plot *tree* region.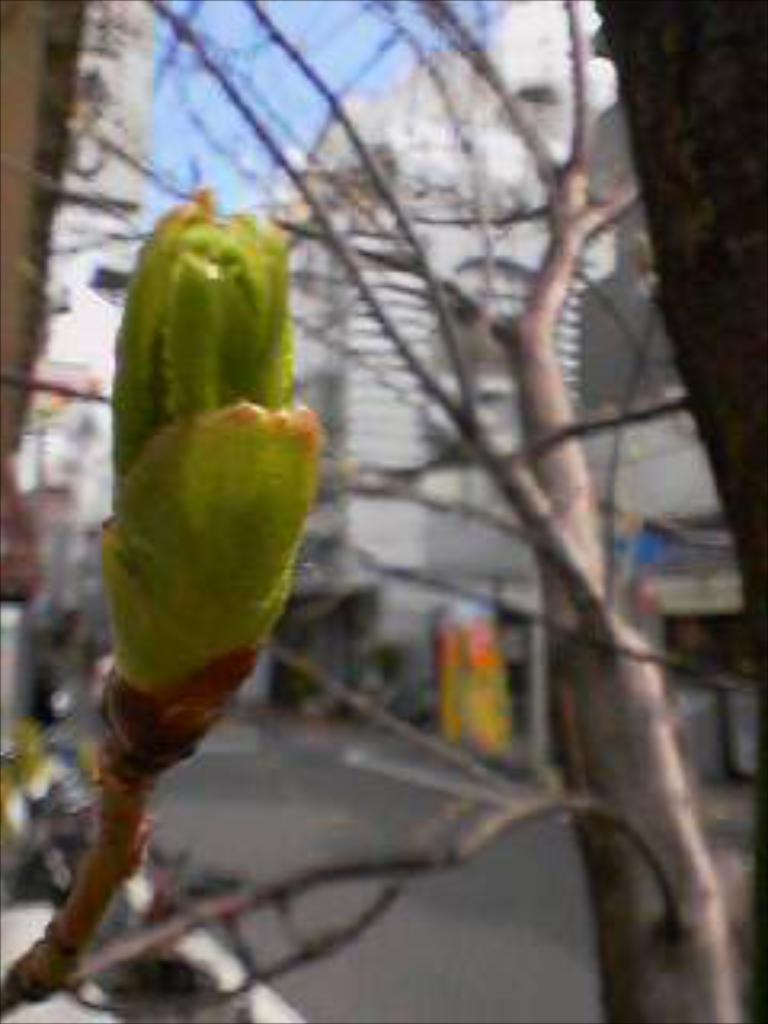
Plotted at 0/6/765/1014.
